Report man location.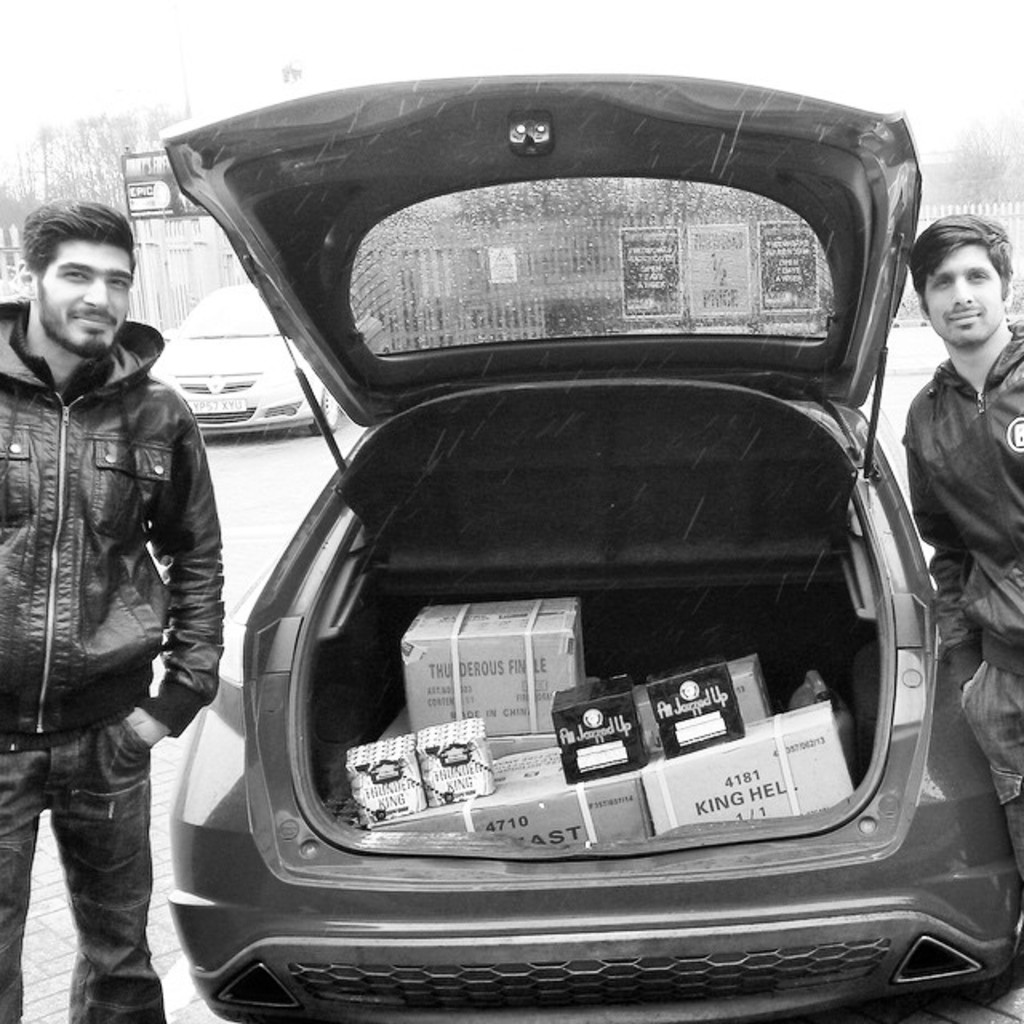
Report: bbox(10, 152, 245, 1023).
